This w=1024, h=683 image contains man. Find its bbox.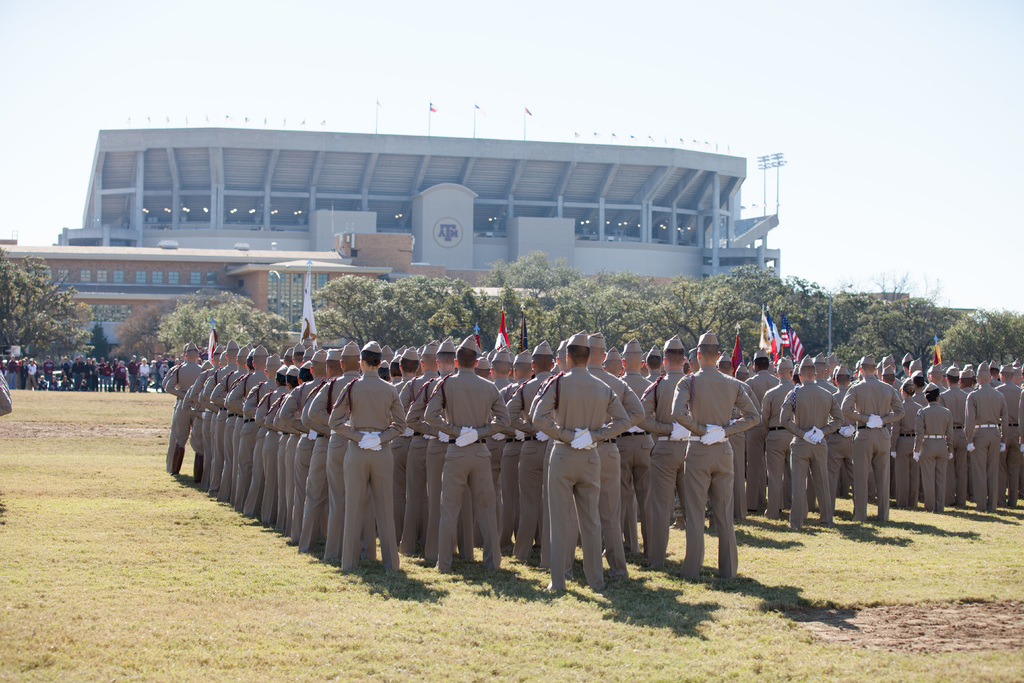
BBox(211, 338, 259, 506).
